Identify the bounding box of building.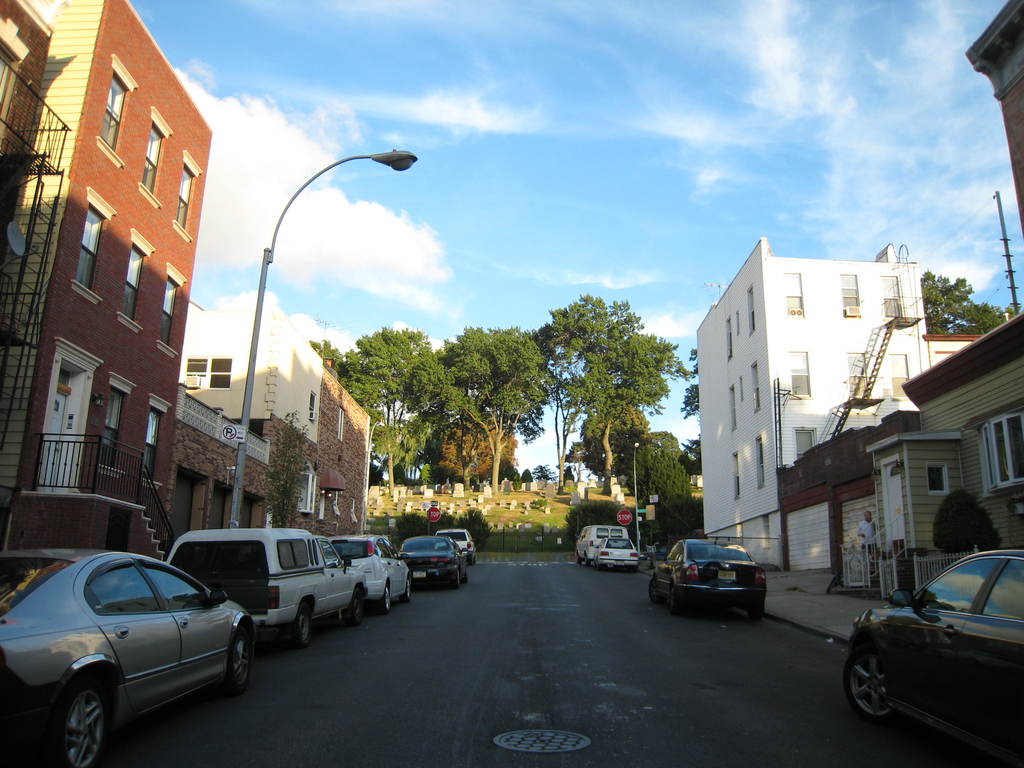
0 0 214 569.
